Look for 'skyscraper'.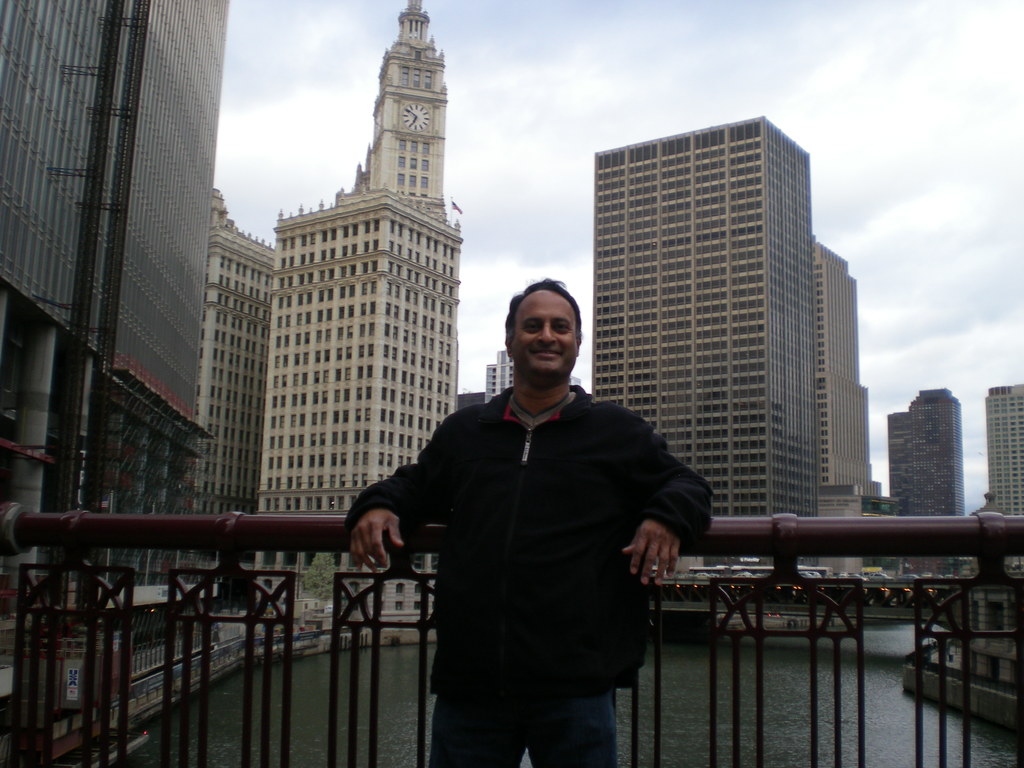
Found: x1=802 y1=244 x2=869 y2=499.
